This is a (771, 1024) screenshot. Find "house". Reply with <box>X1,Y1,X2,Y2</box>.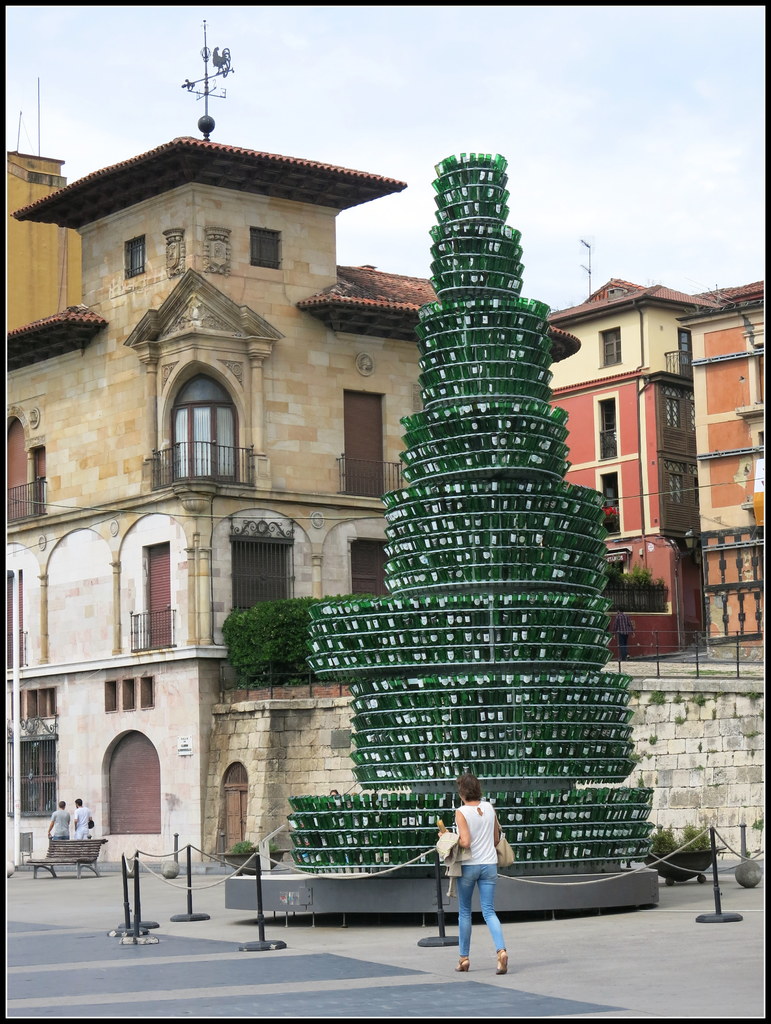
<box>562,273,706,648</box>.
